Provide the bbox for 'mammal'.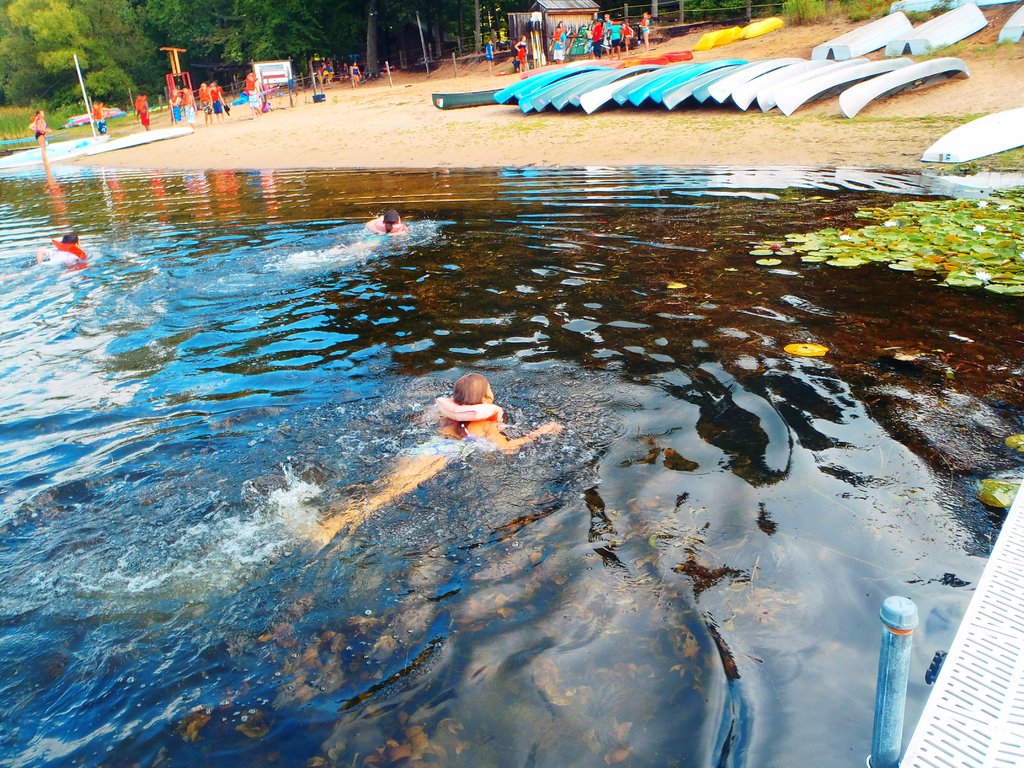
(88, 103, 113, 134).
